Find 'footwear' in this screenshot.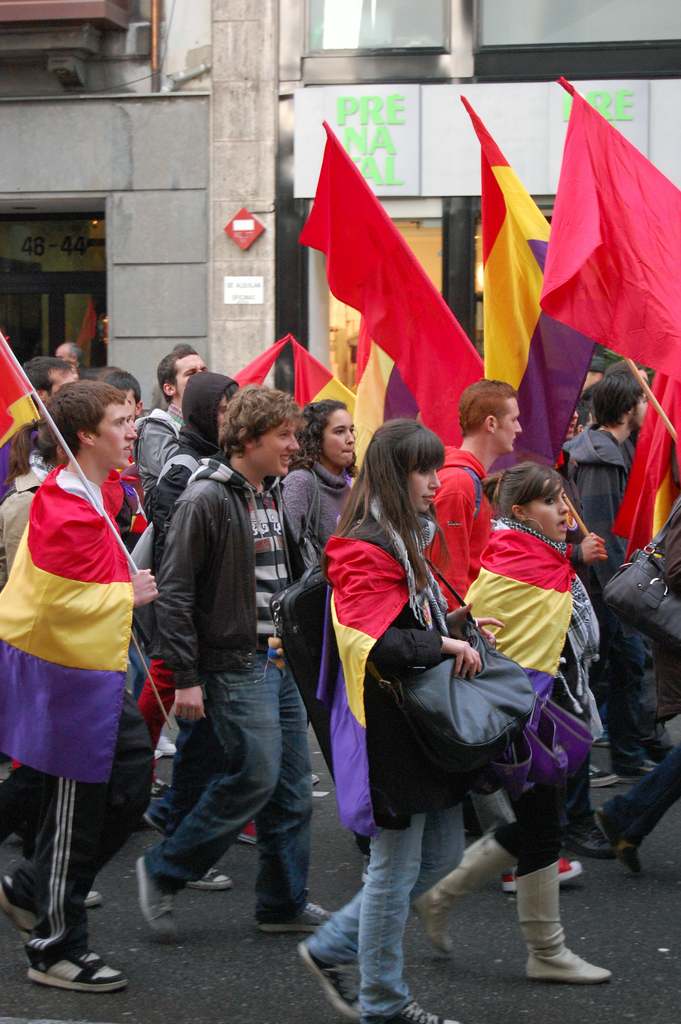
The bounding box for 'footwear' is [left=364, top=995, right=459, bottom=1023].
